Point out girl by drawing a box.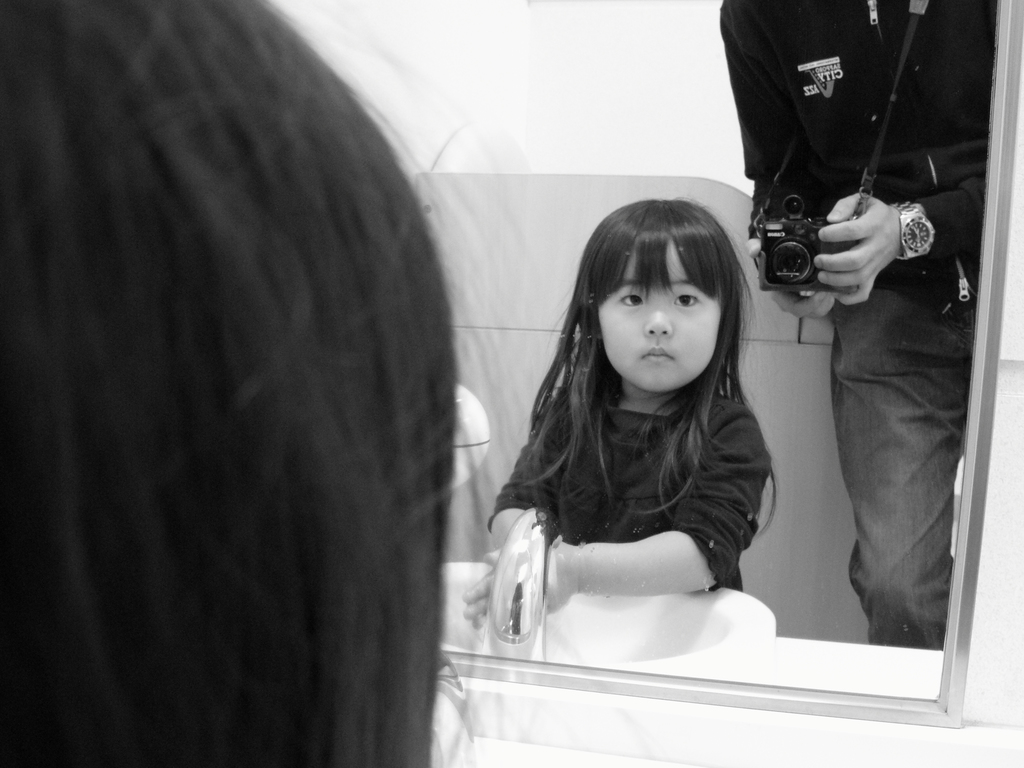
Rect(456, 193, 776, 631).
